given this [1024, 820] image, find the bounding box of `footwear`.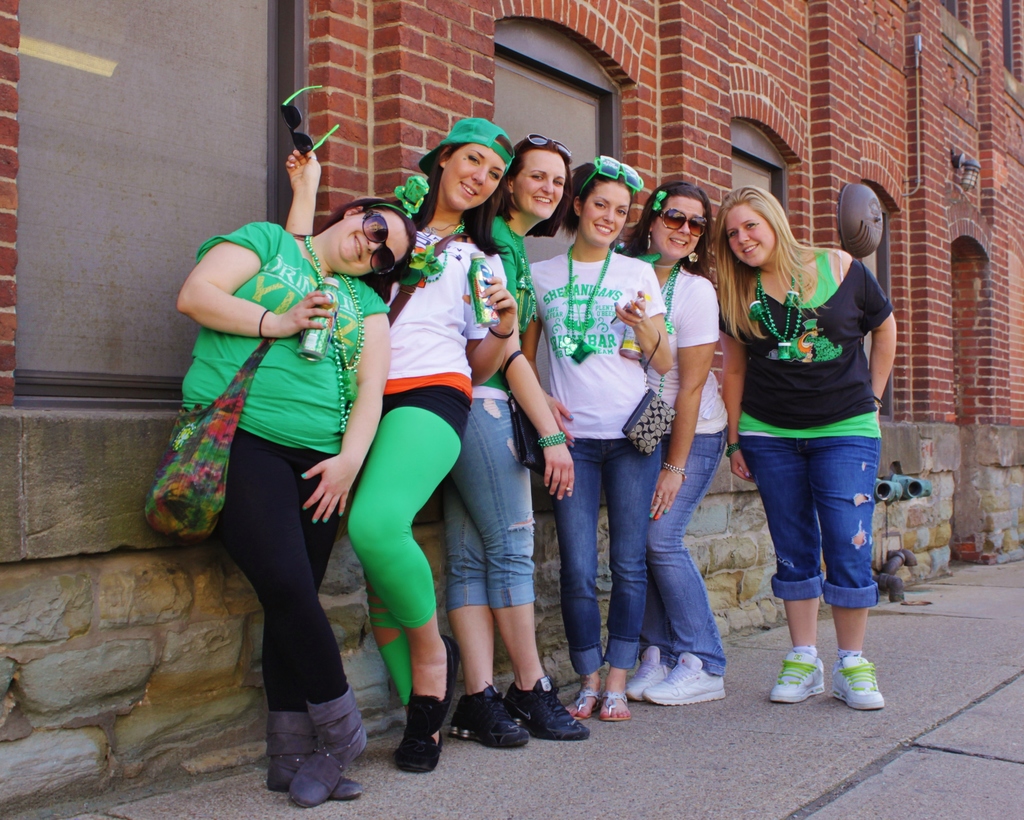
[451,679,530,757].
